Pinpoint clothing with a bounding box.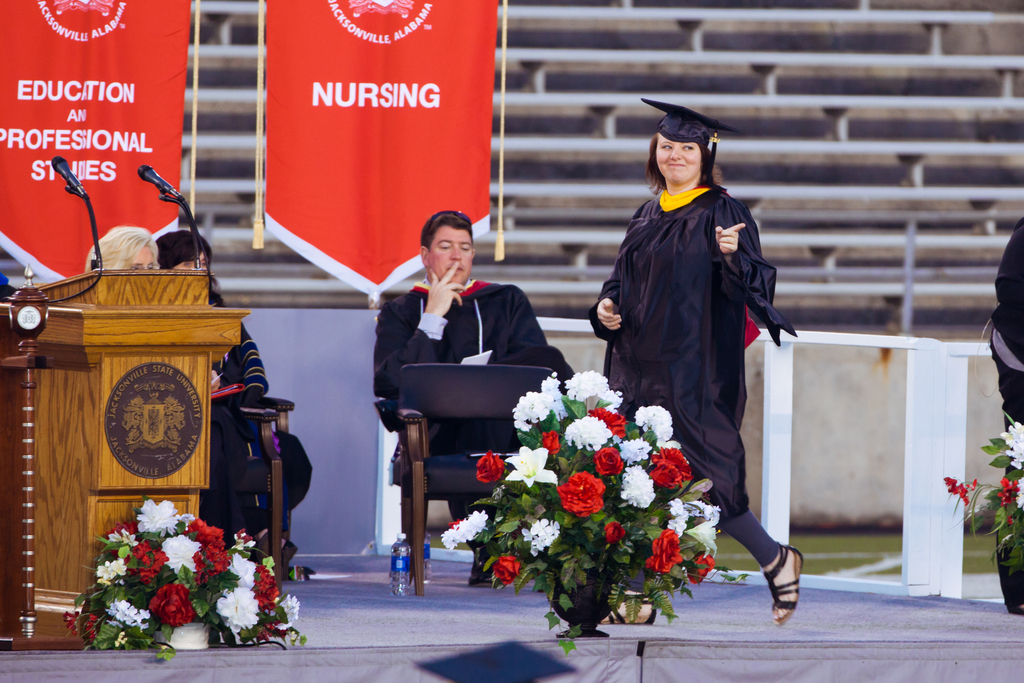
991, 219, 1023, 427.
